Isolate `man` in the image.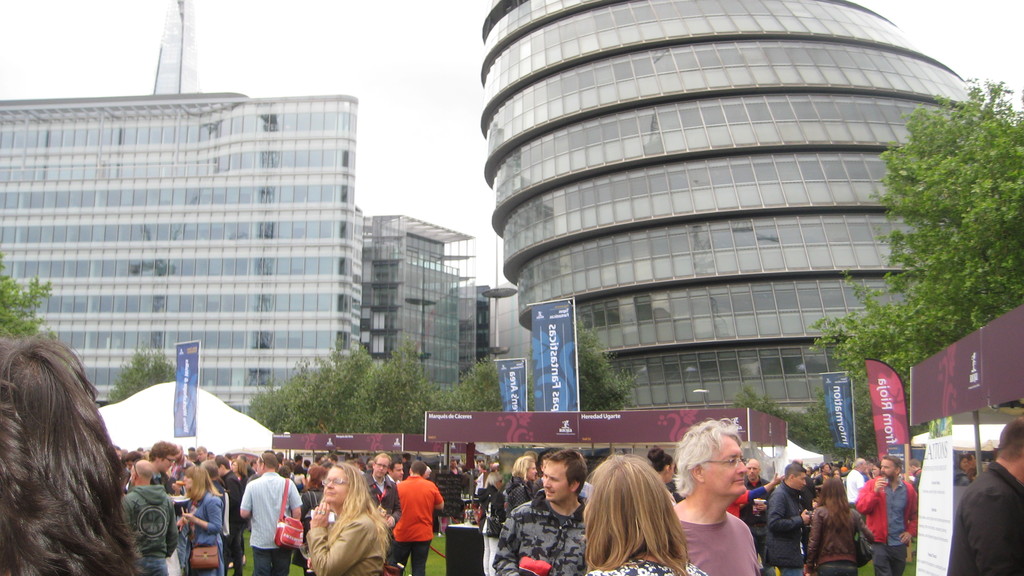
Isolated region: rect(950, 419, 1023, 575).
